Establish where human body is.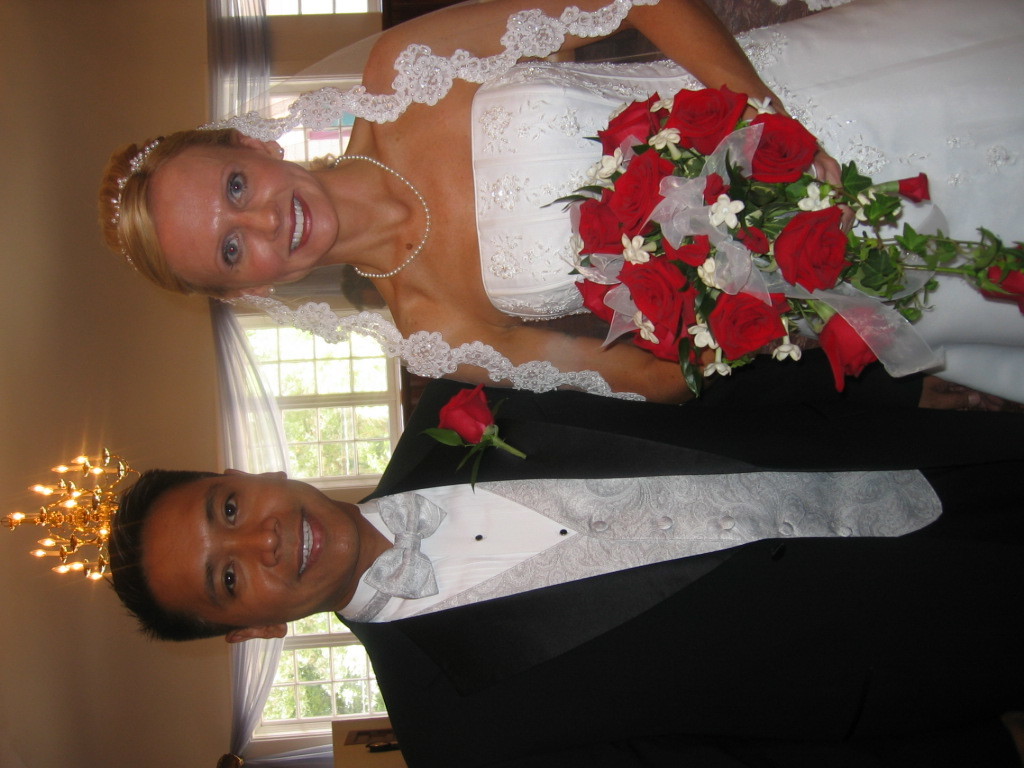
Established at box=[108, 0, 1023, 407].
